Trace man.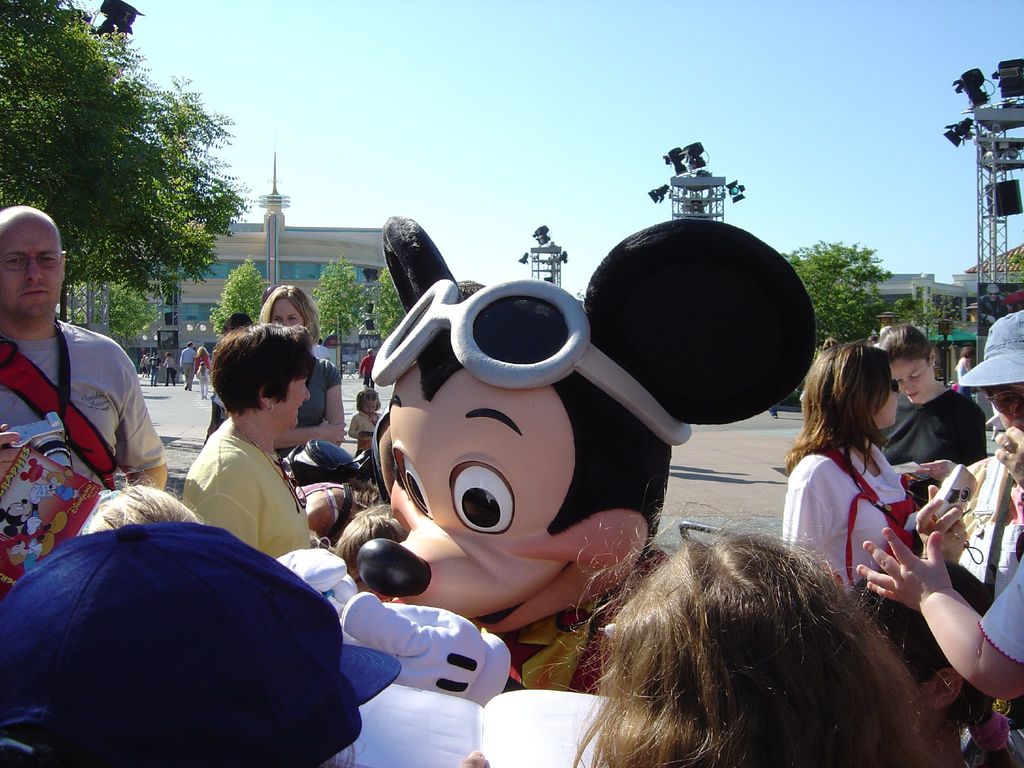
Traced to 148,355,160,387.
